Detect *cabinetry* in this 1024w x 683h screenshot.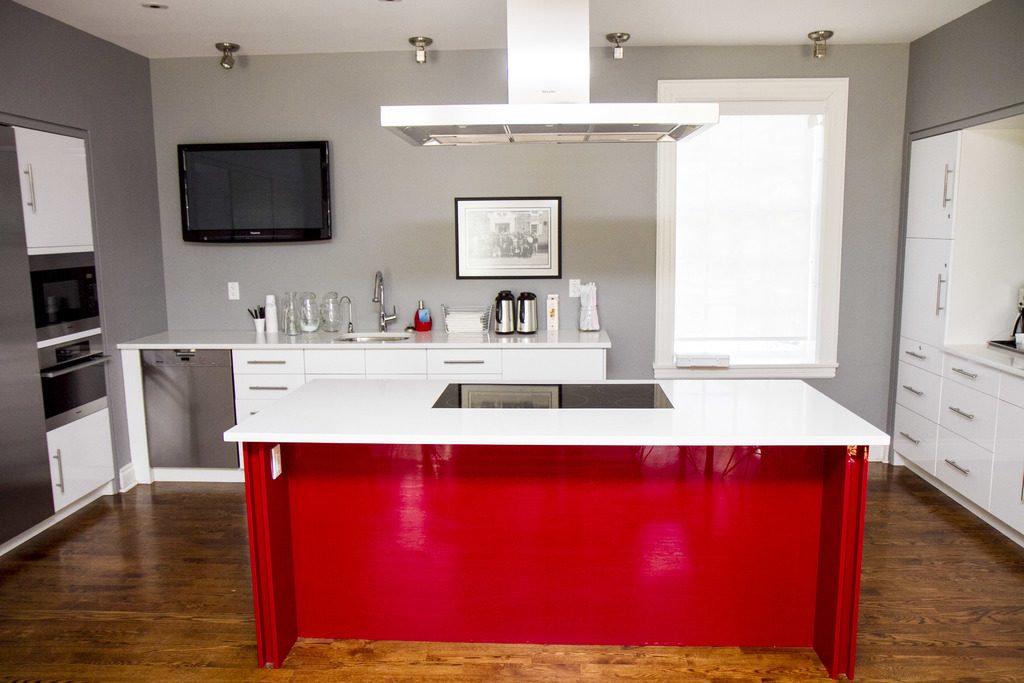
Detection: l=17, t=120, r=93, b=252.
